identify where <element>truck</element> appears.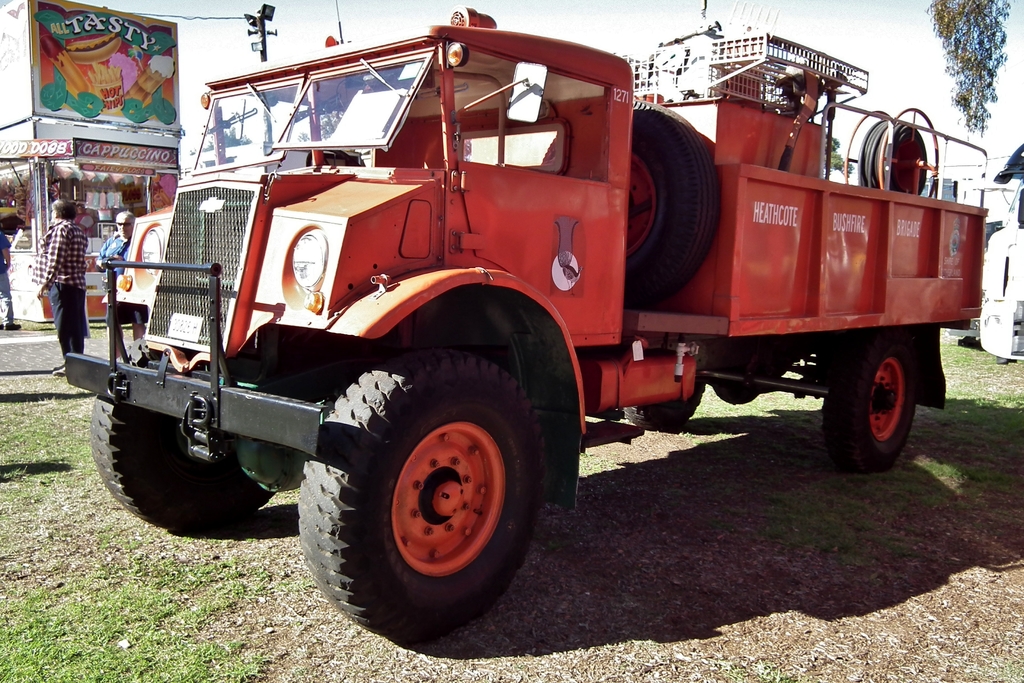
Appears at bbox=[63, 17, 984, 611].
